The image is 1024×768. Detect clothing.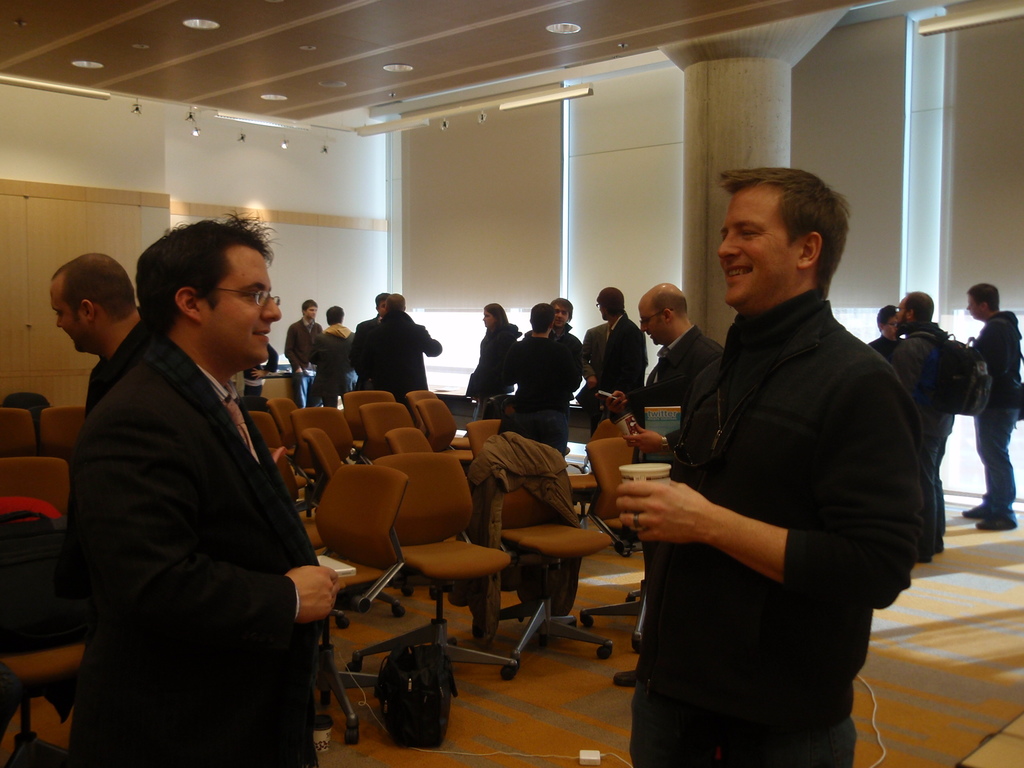
Detection: rect(310, 327, 349, 415).
